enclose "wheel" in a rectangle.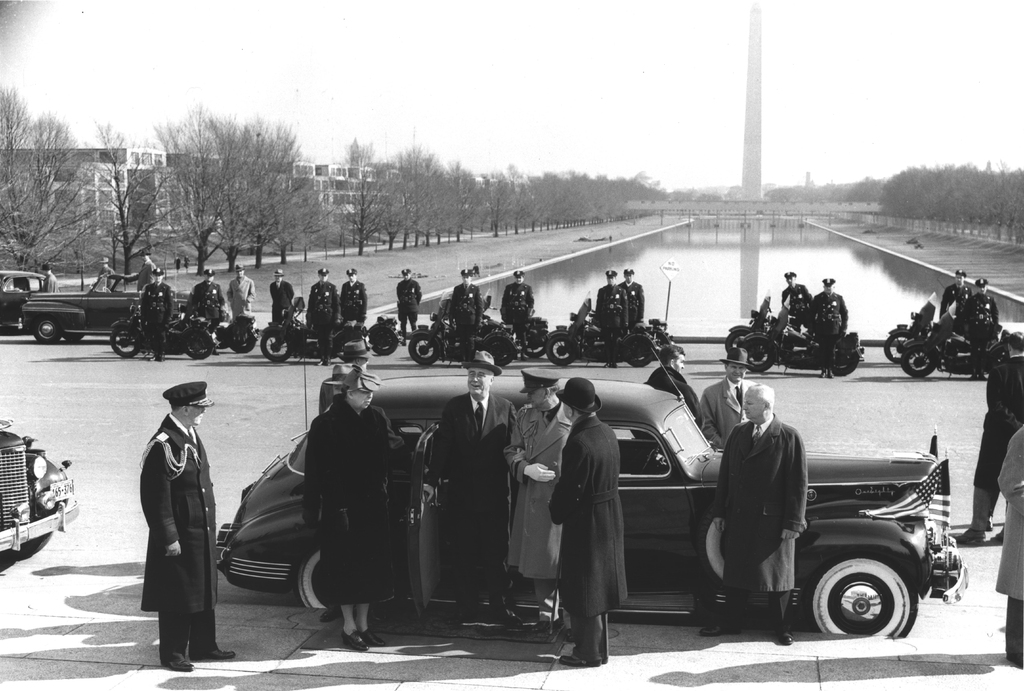
l=550, t=337, r=576, b=367.
